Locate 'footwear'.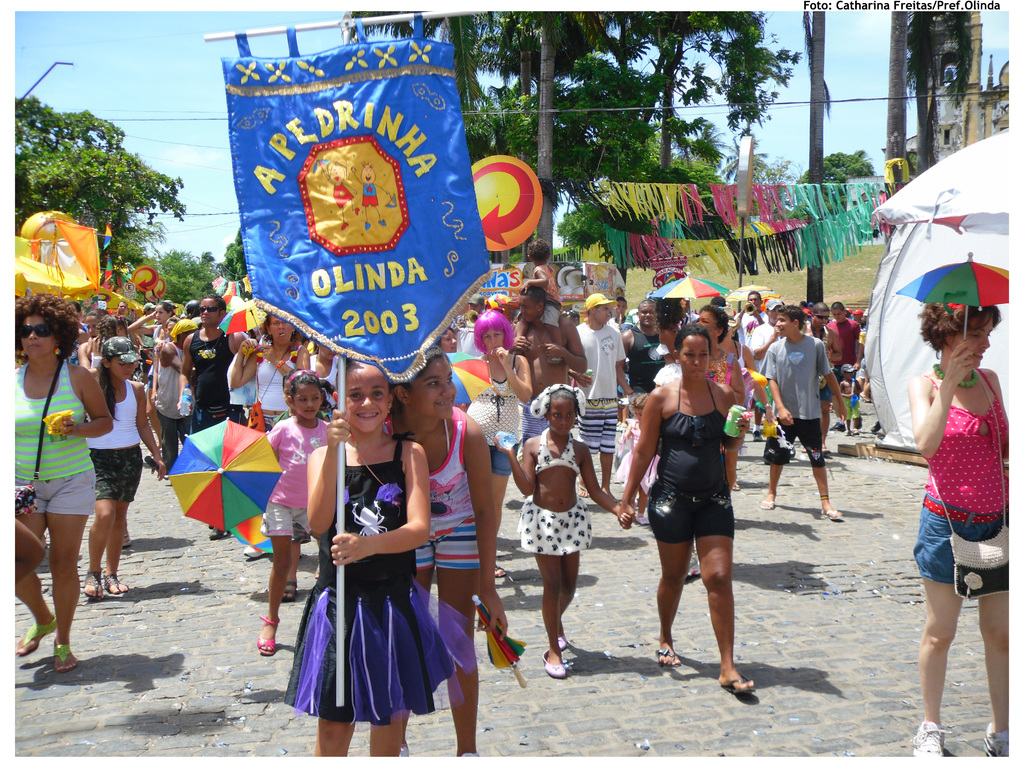
Bounding box: BBox(906, 720, 947, 766).
